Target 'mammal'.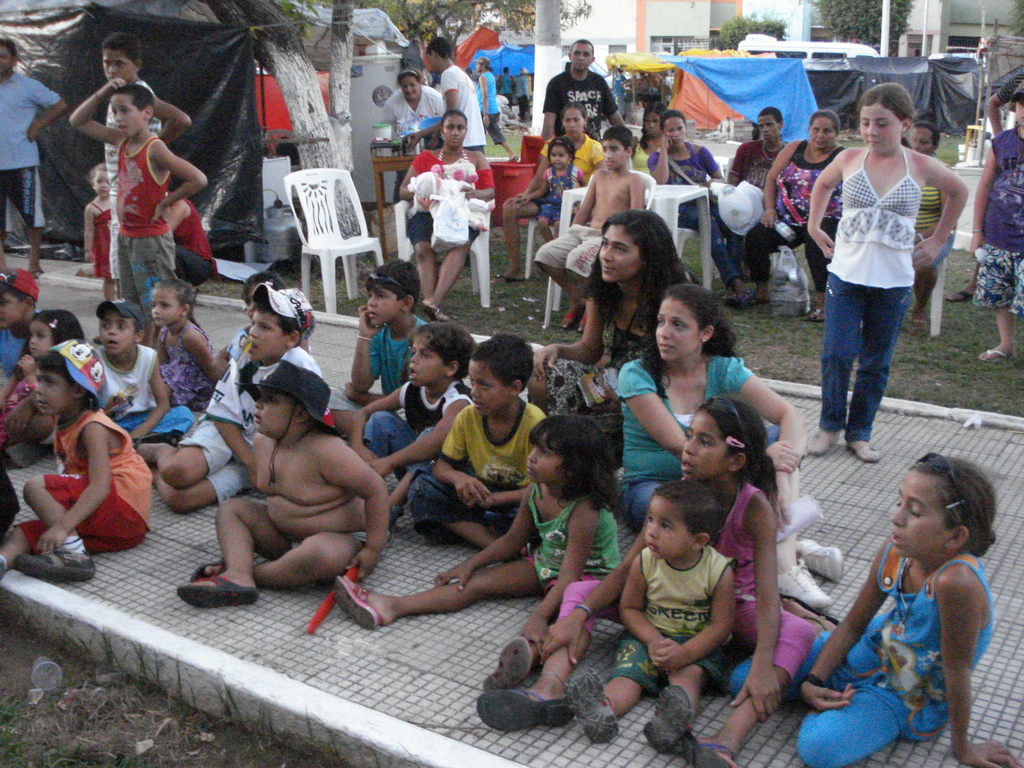
Target region: [left=471, top=53, right=511, bottom=159].
